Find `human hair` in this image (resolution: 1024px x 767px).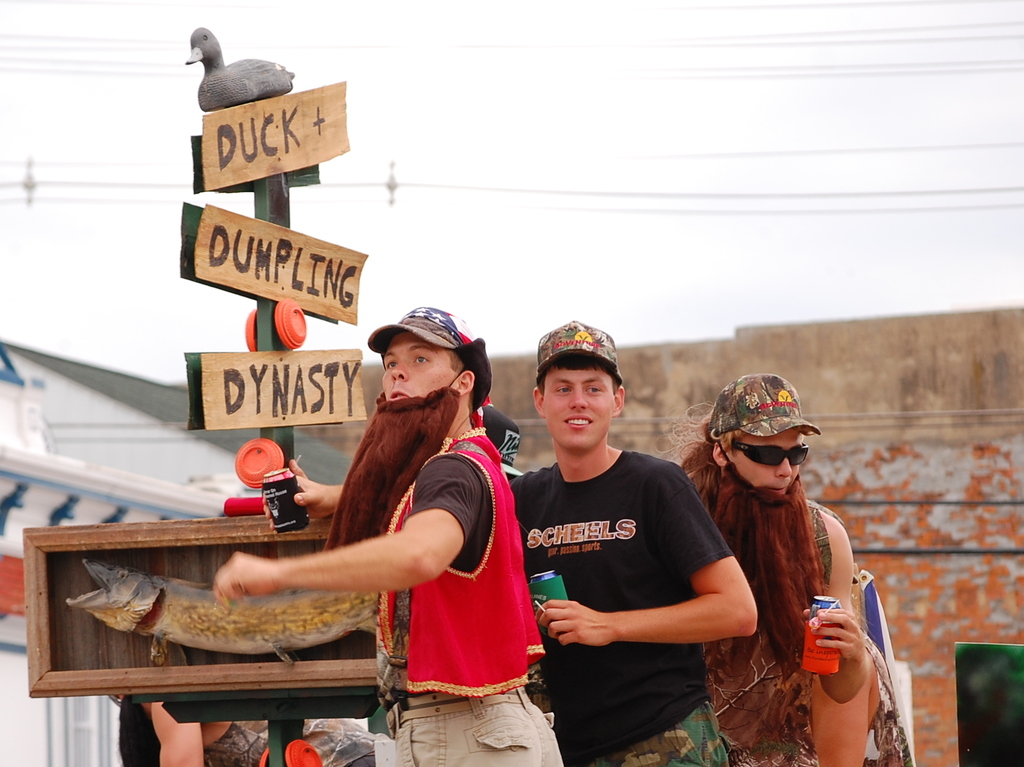
<box>446,346,467,378</box>.
